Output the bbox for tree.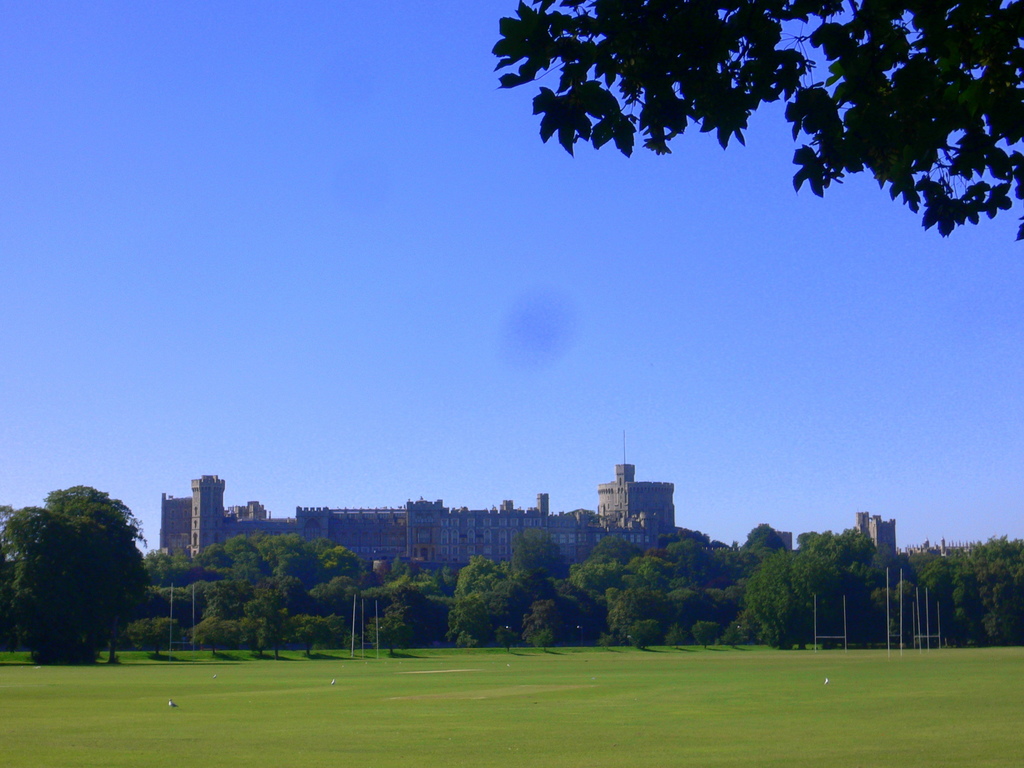
x1=447 y1=590 x2=493 y2=651.
